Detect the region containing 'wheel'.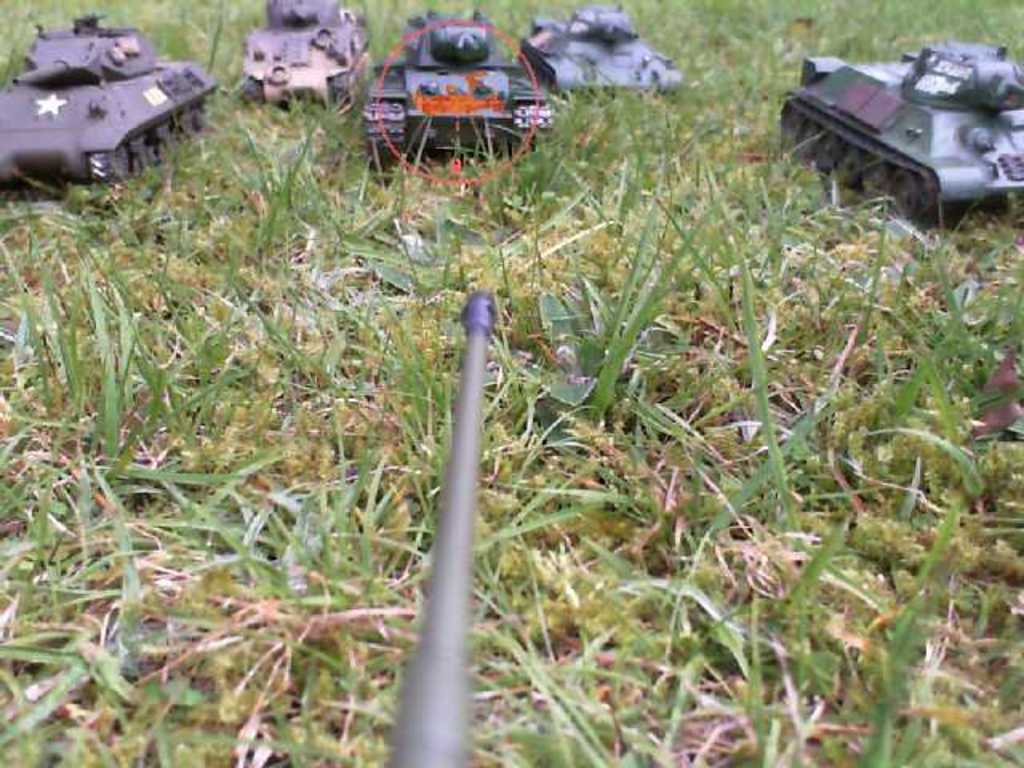
crop(118, 139, 146, 179).
